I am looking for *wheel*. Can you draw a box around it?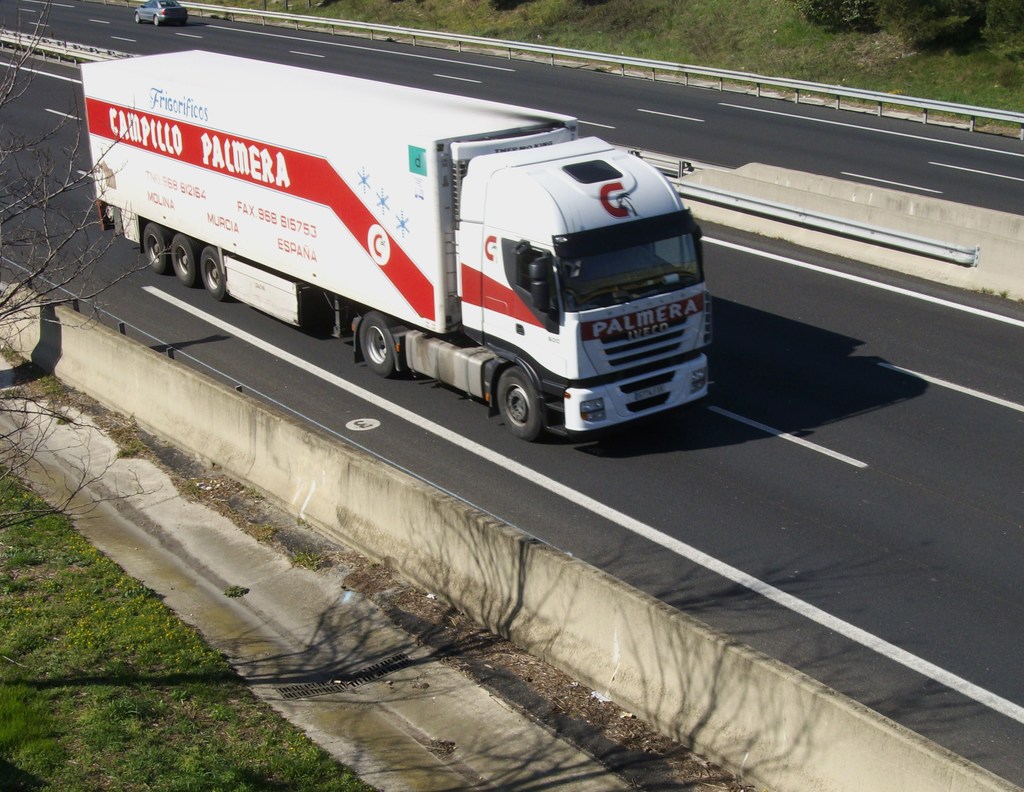
Sure, the bounding box is 362 311 396 381.
